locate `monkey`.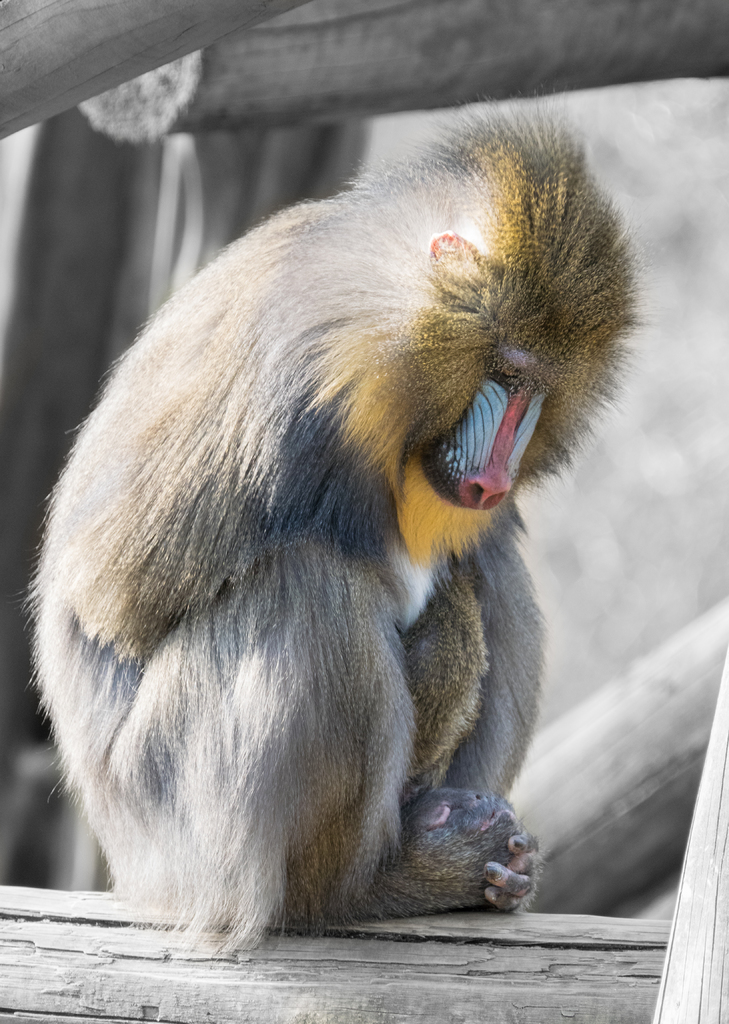
Bounding box: [x1=4, y1=87, x2=670, y2=956].
